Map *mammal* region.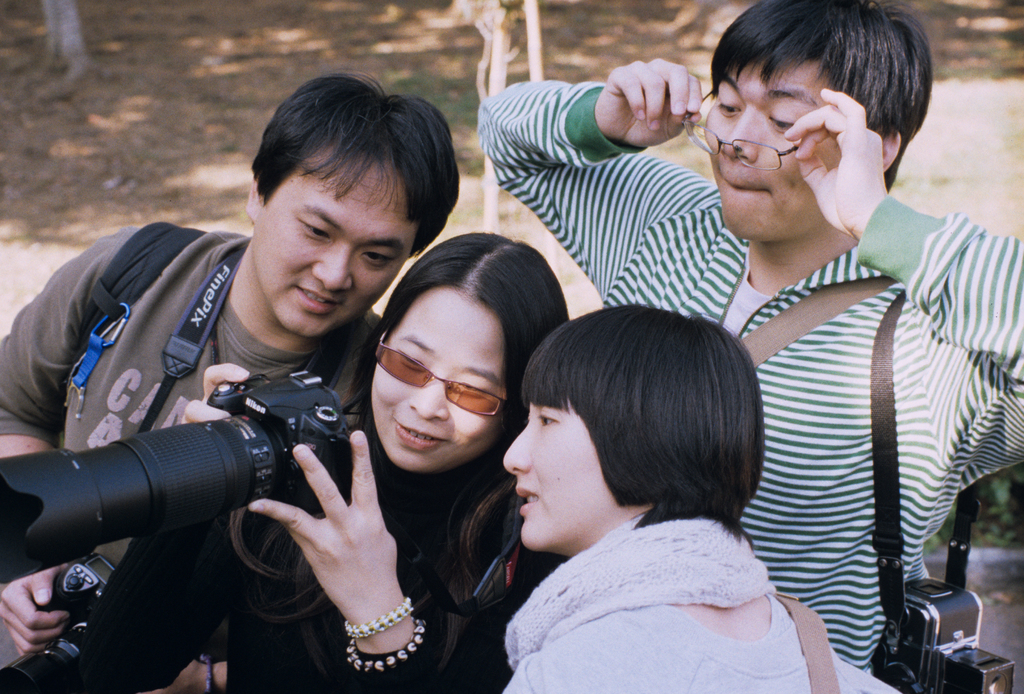
Mapped to 174/229/570/691.
